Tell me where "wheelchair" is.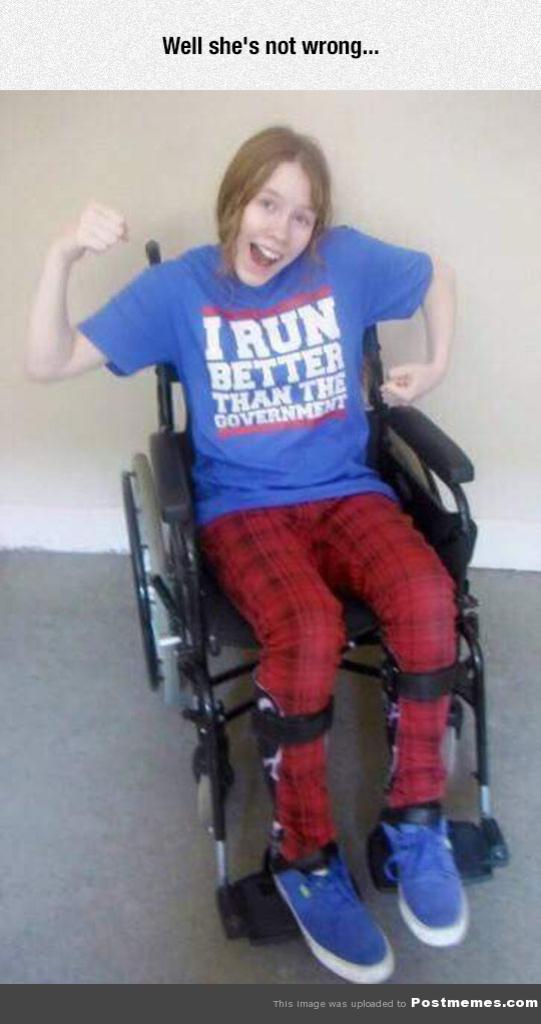
"wheelchair" is at {"left": 122, "top": 241, "right": 511, "bottom": 946}.
